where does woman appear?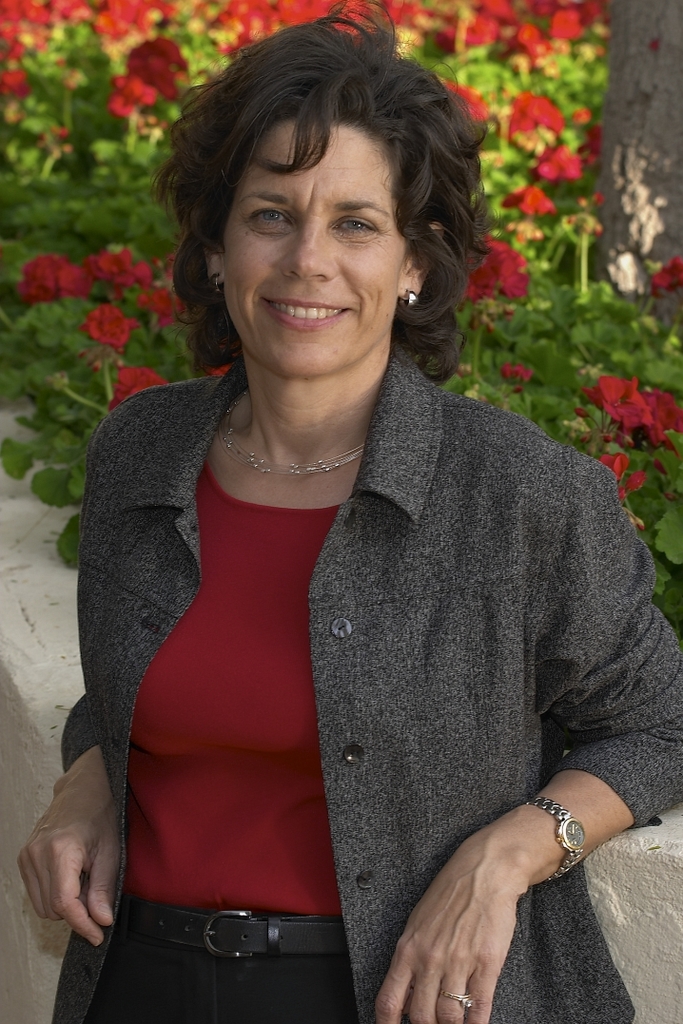
Appears at [x1=46, y1=41, x2=643, y2=1023].
